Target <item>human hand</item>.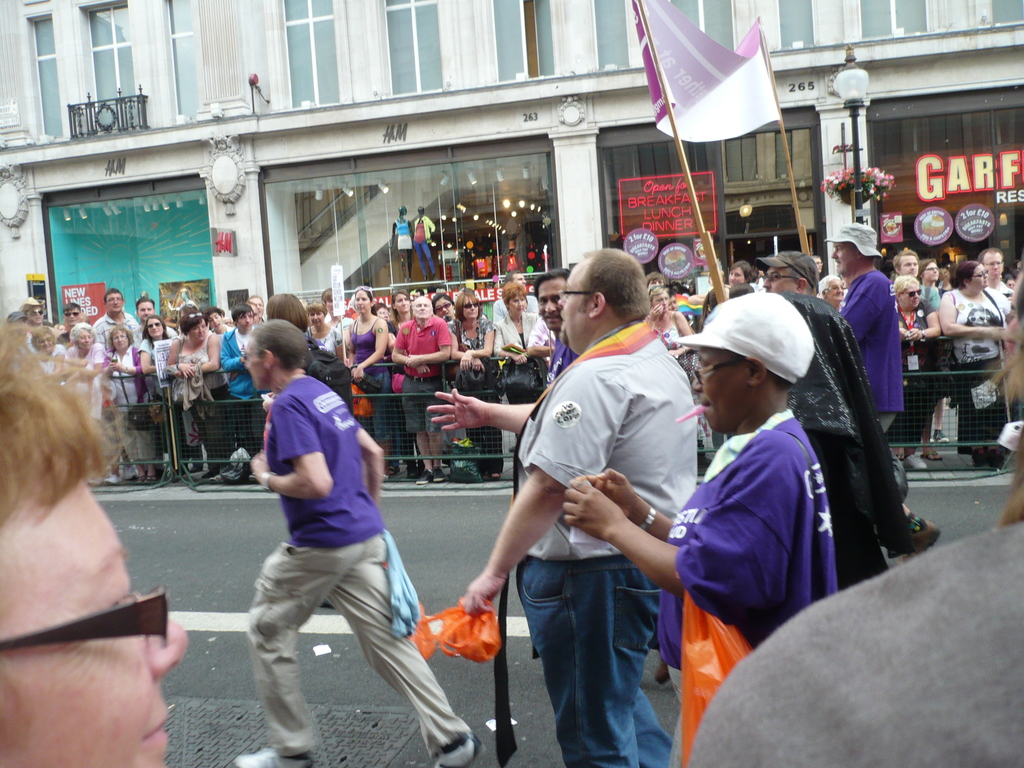
Target region: (408, 399, 529, 452).
